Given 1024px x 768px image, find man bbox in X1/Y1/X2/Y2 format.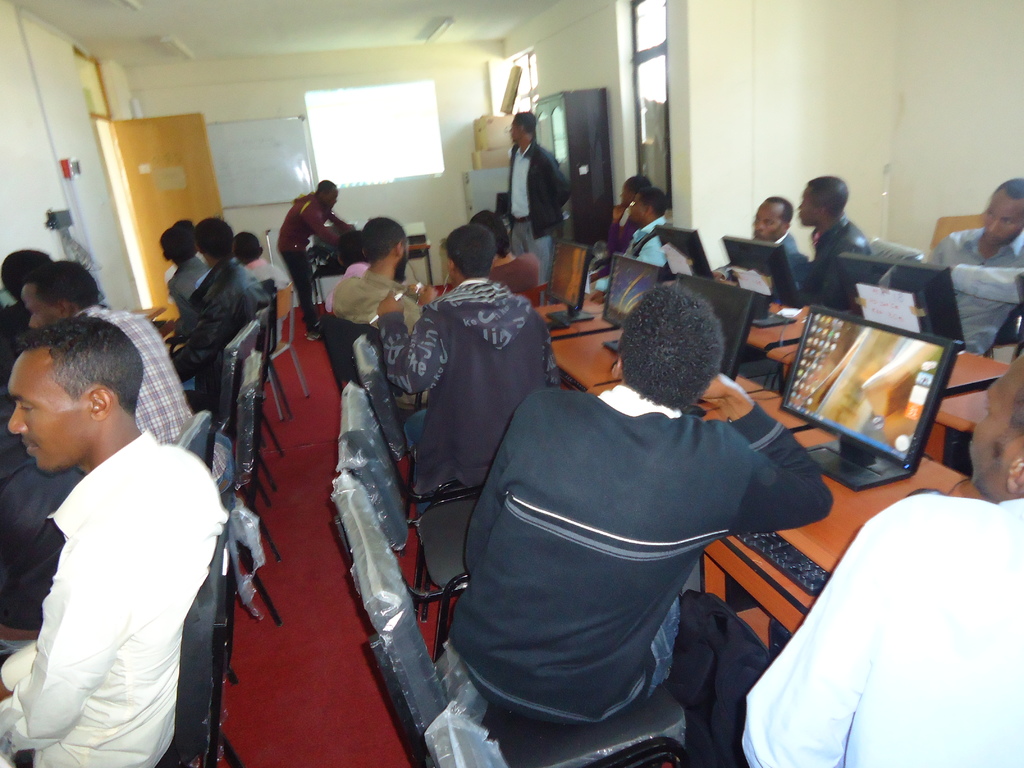
376/220/564/513.
